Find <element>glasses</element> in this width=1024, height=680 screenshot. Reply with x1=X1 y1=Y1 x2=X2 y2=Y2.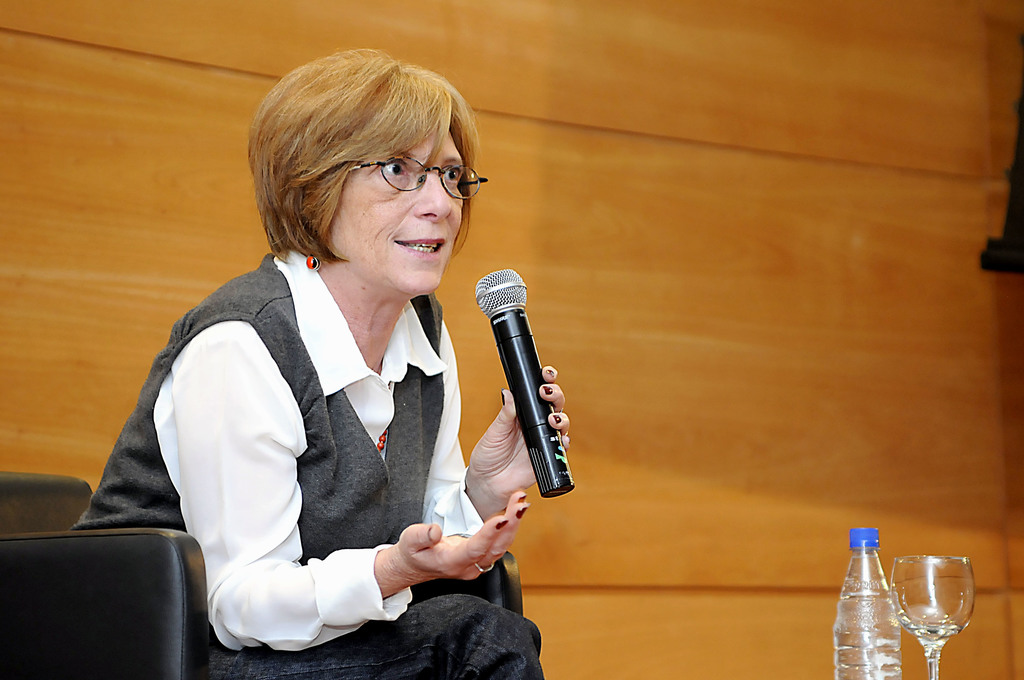
x1=344 y1=153 x2=488 y2=200.
